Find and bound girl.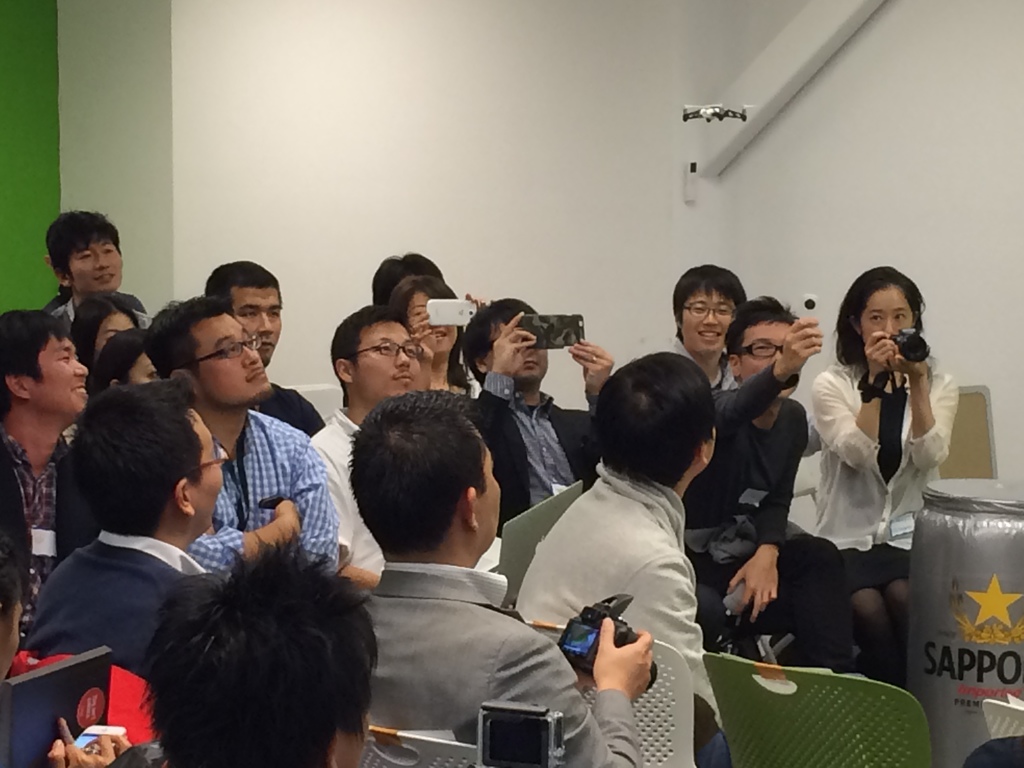
Bound: [387,276,485,392].
